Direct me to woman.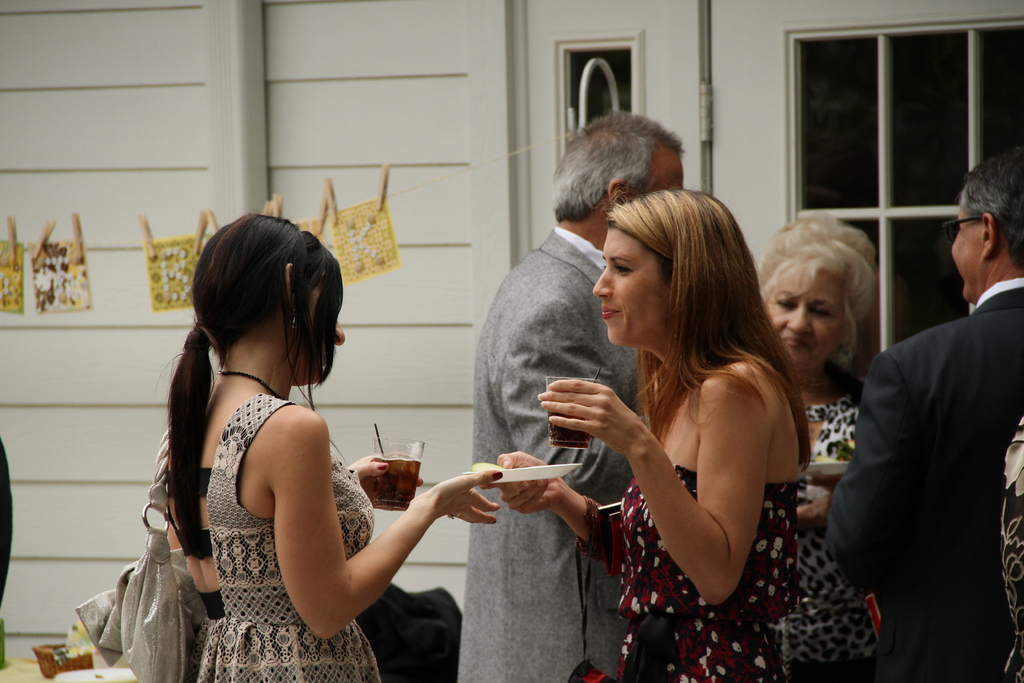
Direction: (left=749, top=207, right=892, bottom=682).
